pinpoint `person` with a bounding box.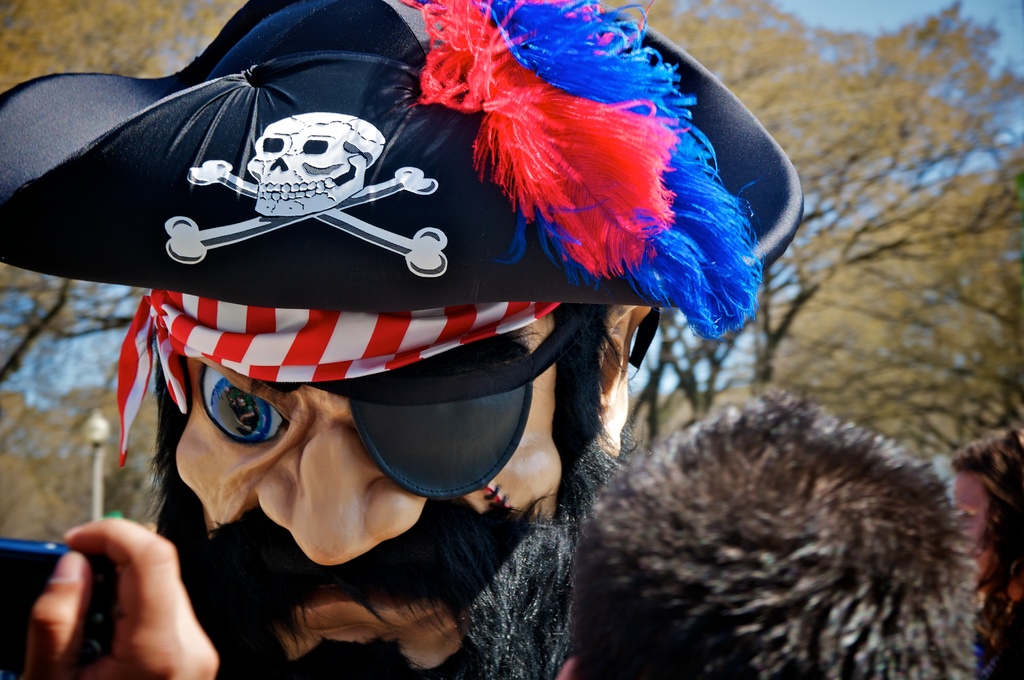
bbox=[935, 423, 1023, 679].
